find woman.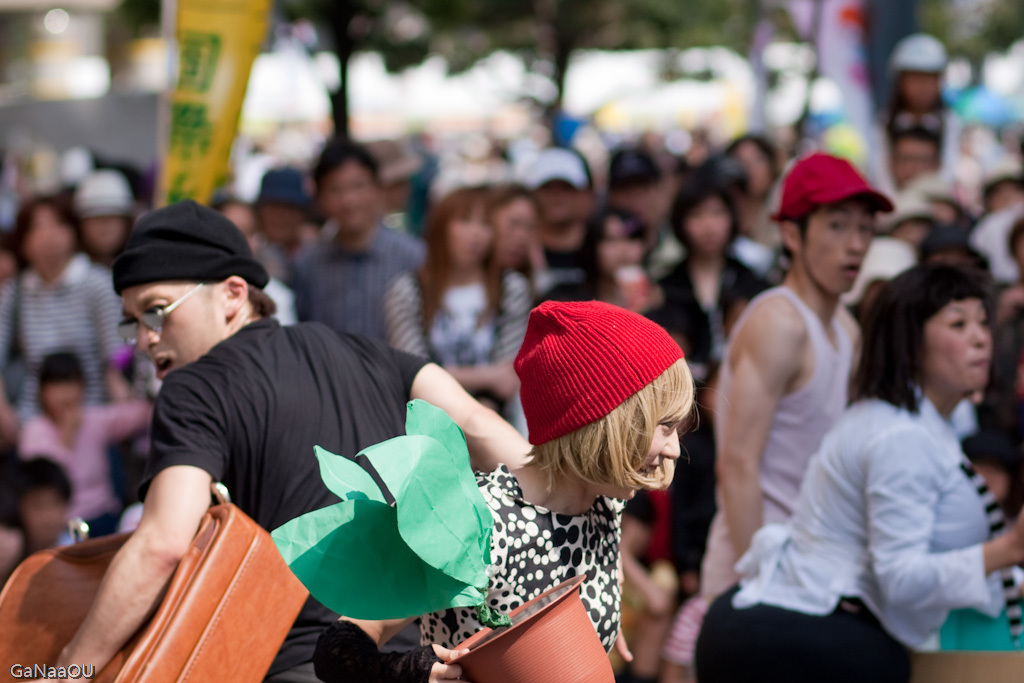
locate(312, 298, 690, 682).
